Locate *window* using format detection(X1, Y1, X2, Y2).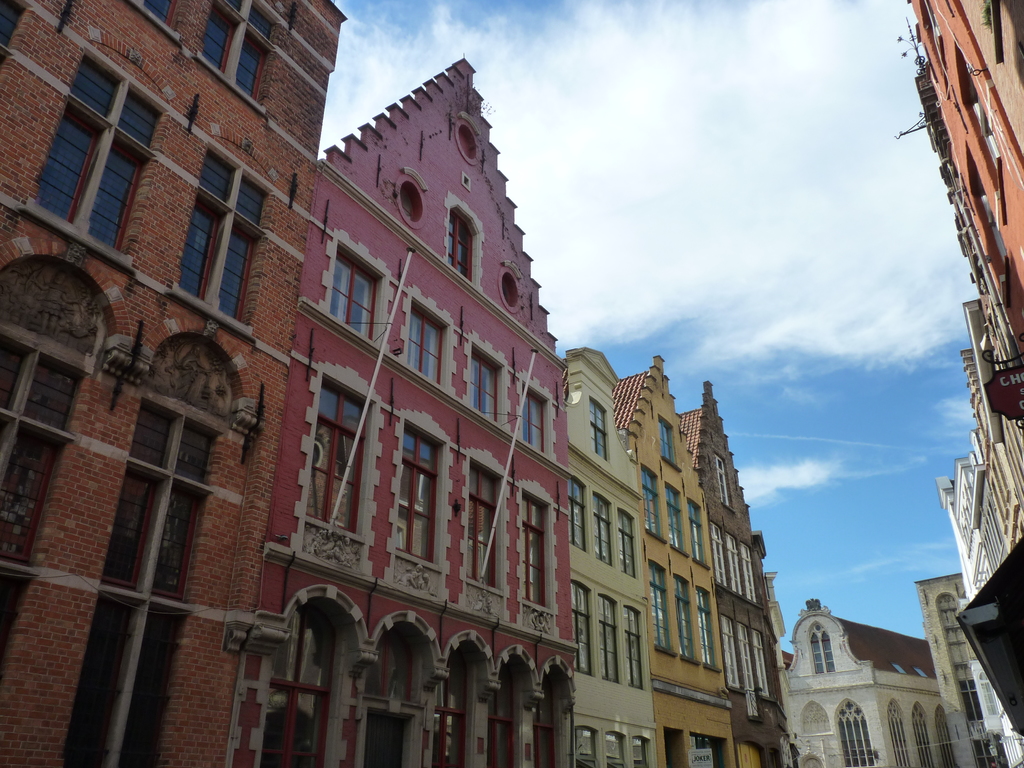
detection(388, 278, 454, 402).
